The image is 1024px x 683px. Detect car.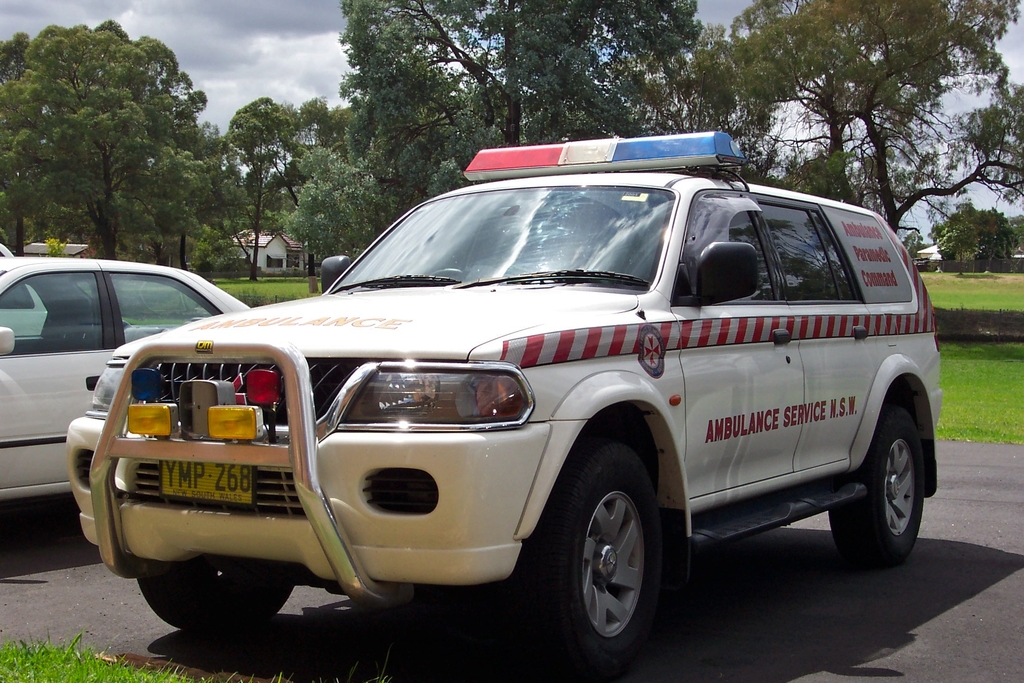
Detection: bbox(64, 133, 943, 679).
